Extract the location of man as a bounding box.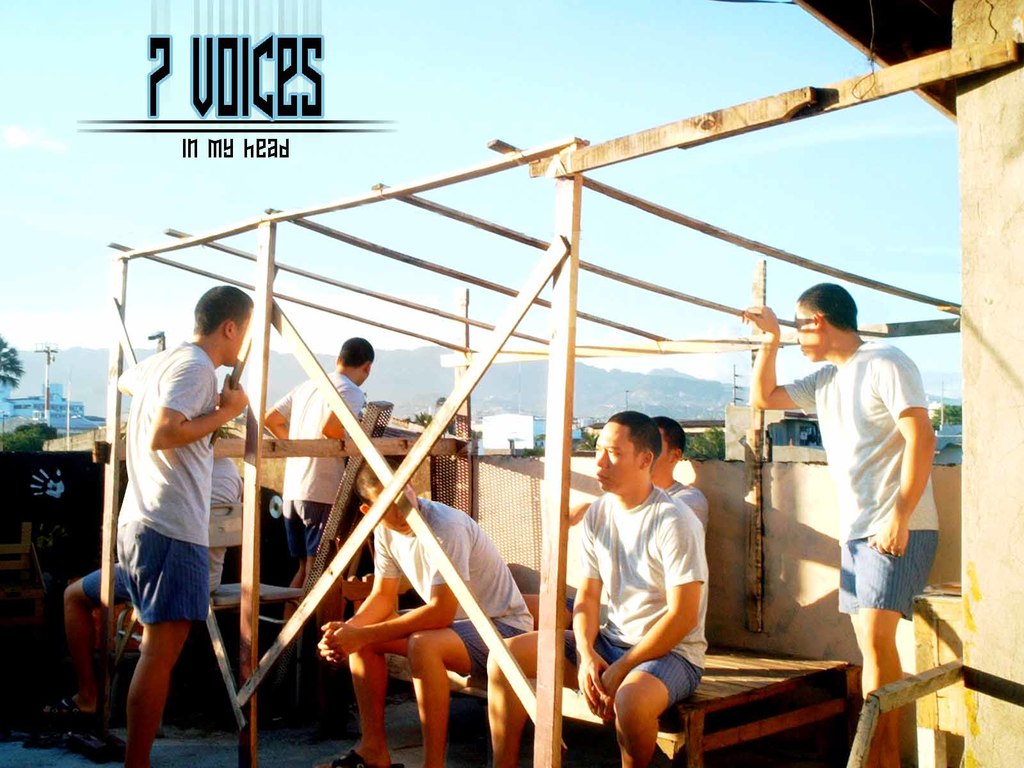
<region>741, 284, 942, 767</region>.
